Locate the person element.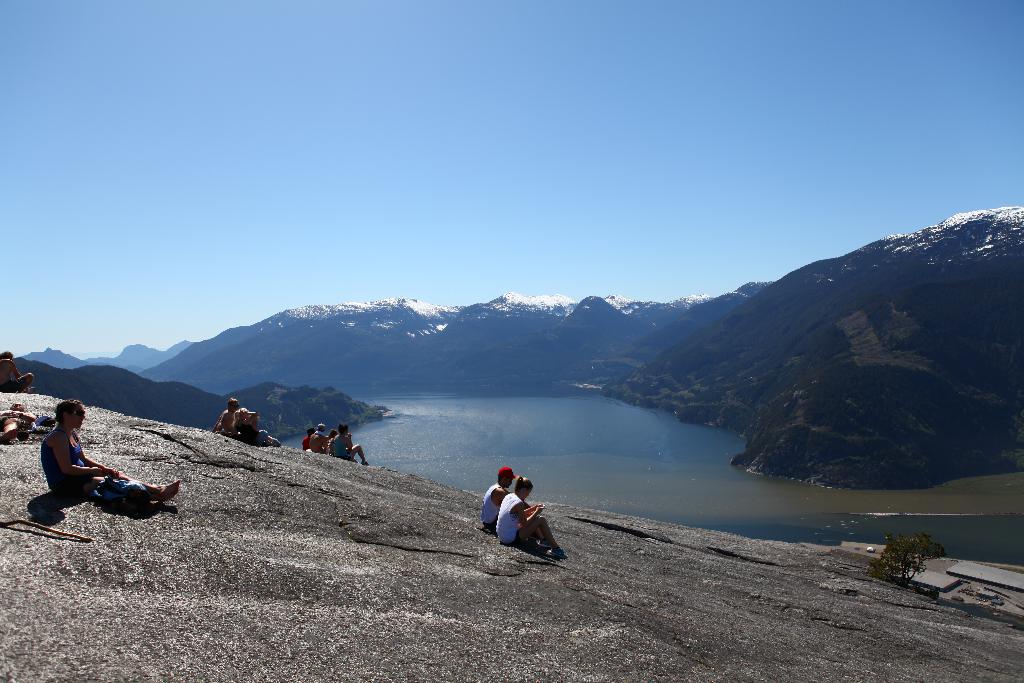
Element bbox: left=479, top=466, right=516, bottom=530.
